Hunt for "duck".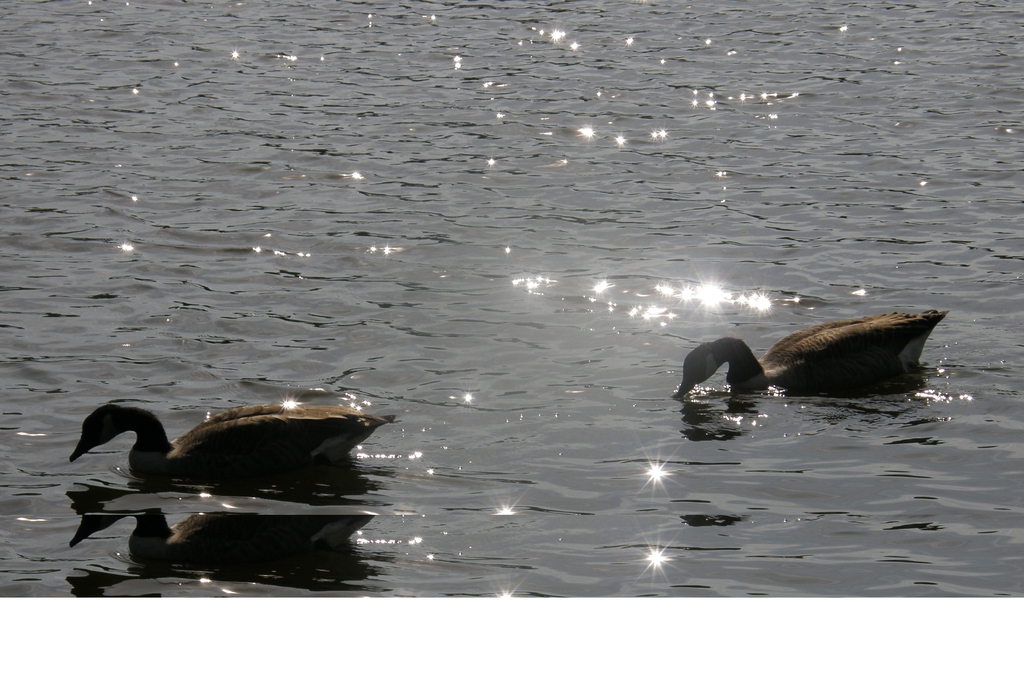
Hunted down at l=65, t=386, r=401, b=499.
